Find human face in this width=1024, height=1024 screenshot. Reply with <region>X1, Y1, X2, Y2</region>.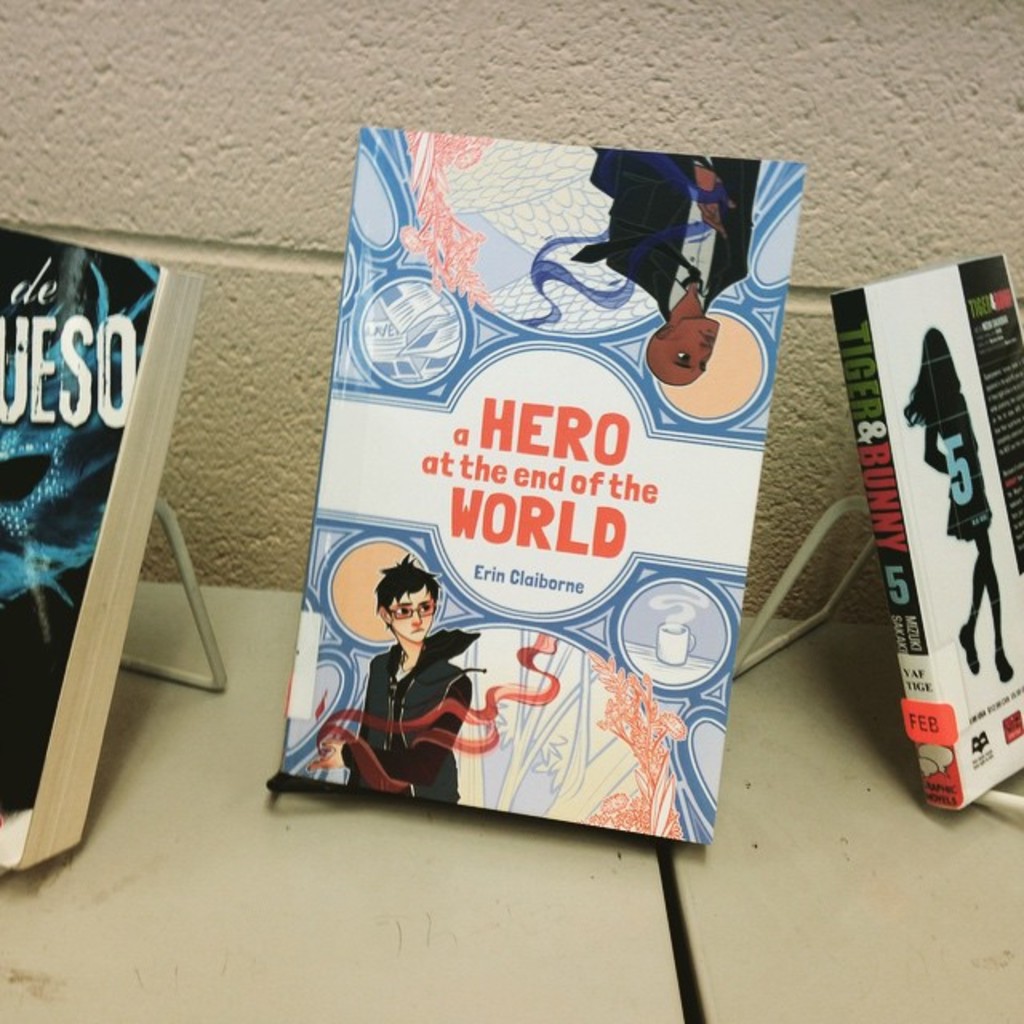
<region>376, 558, 434, 648</region>.
